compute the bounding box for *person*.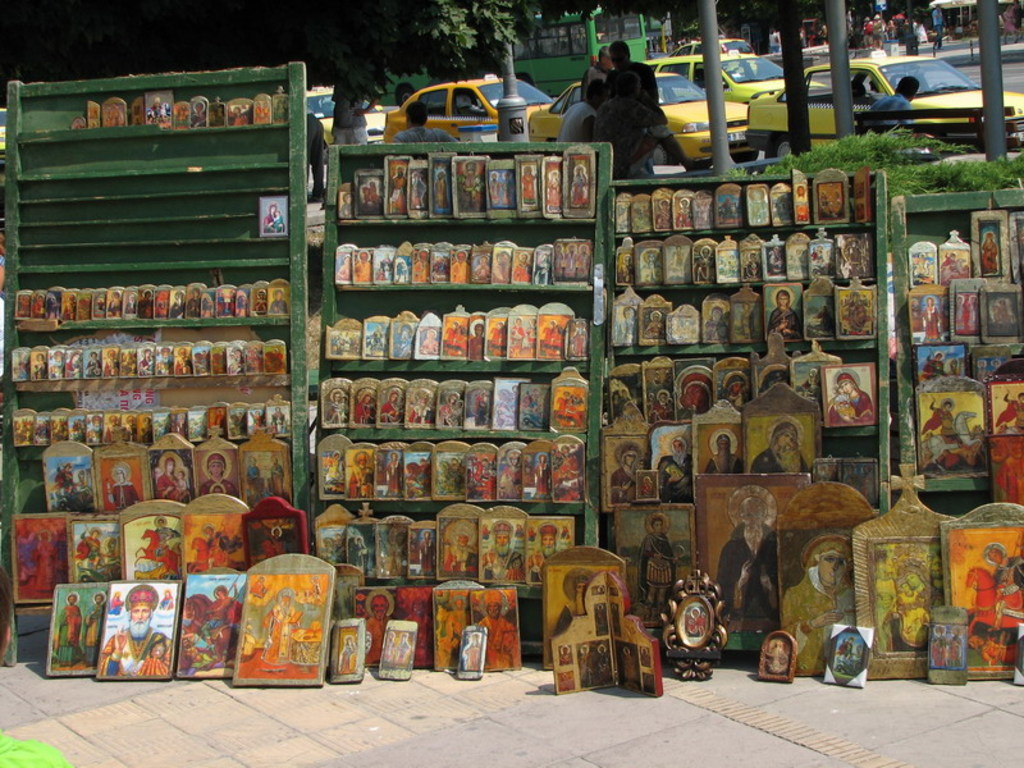
select_region(358, 390, 376, 419).
